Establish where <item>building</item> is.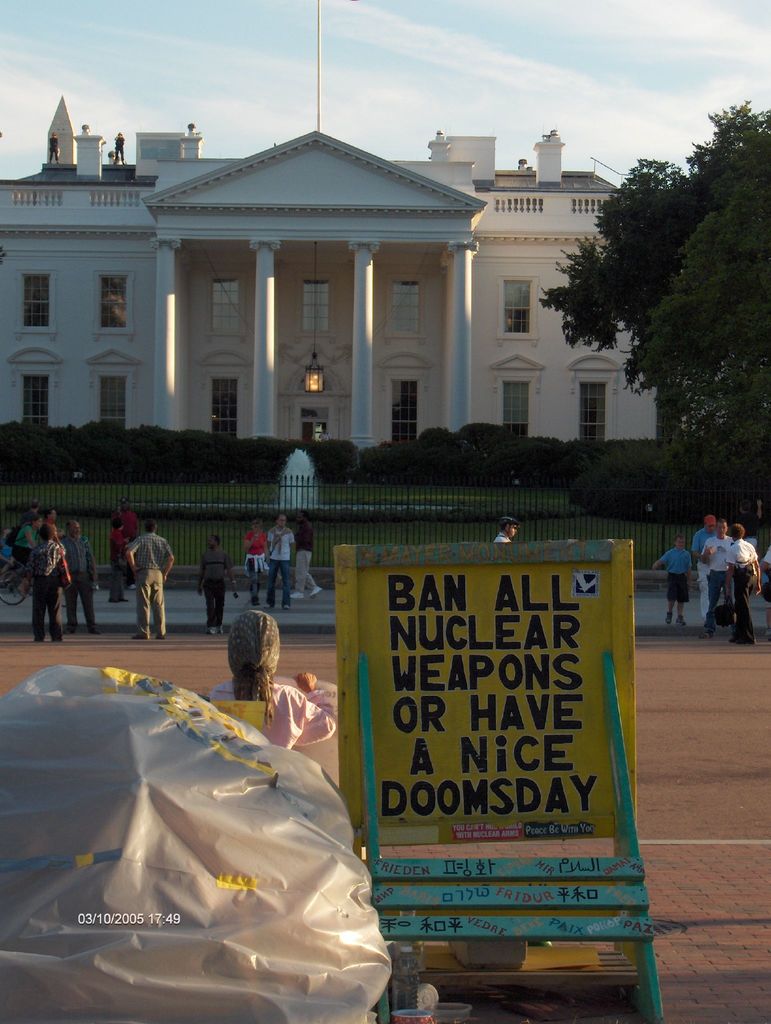
Established at <region>0, 3, 658, 454</region>.
